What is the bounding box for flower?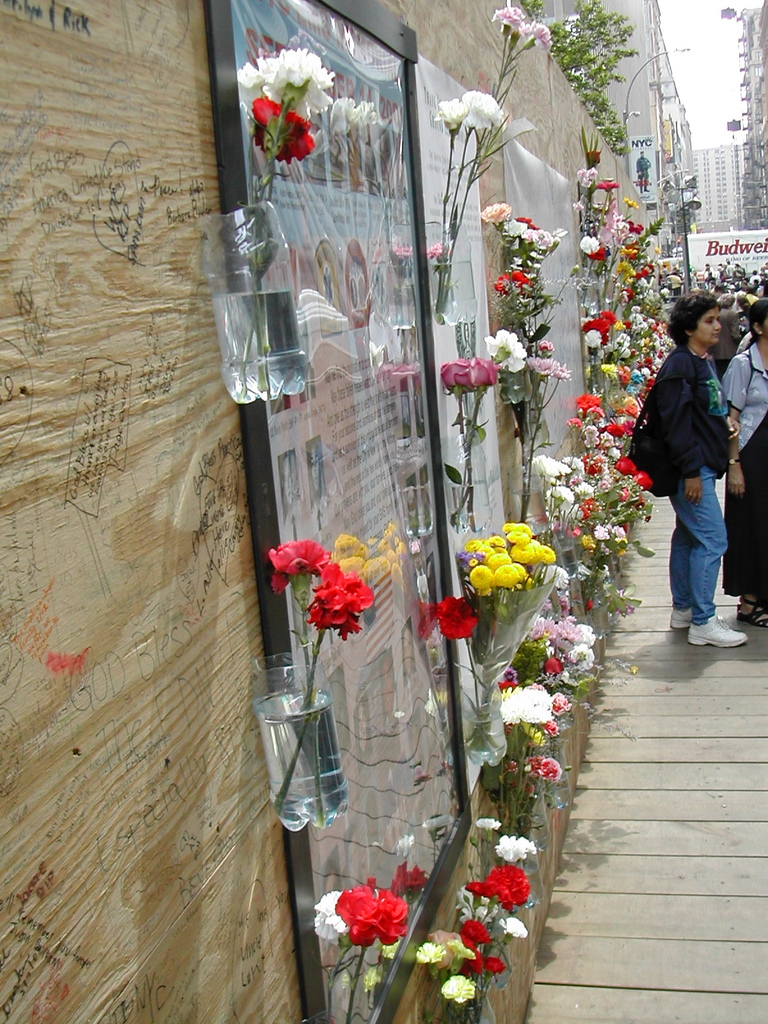
307 564 377 640.
